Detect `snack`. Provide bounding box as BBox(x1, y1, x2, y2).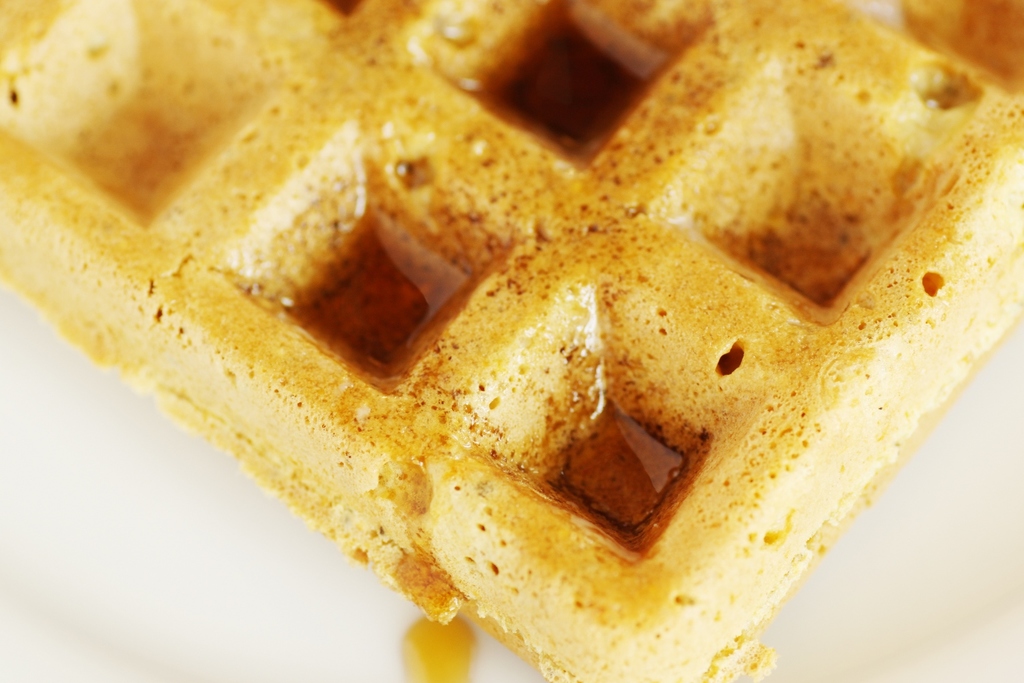
BBox(54, 0, 1023, 682).
